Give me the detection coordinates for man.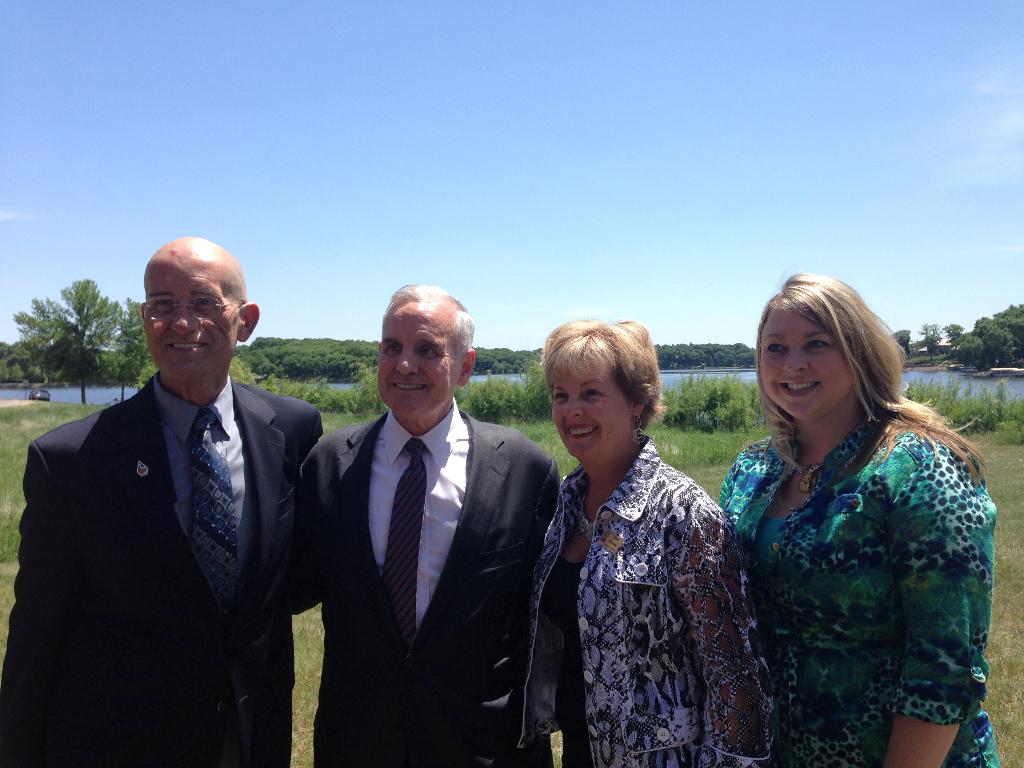
<bbox>293, 279, 564, 767</bbox>.
